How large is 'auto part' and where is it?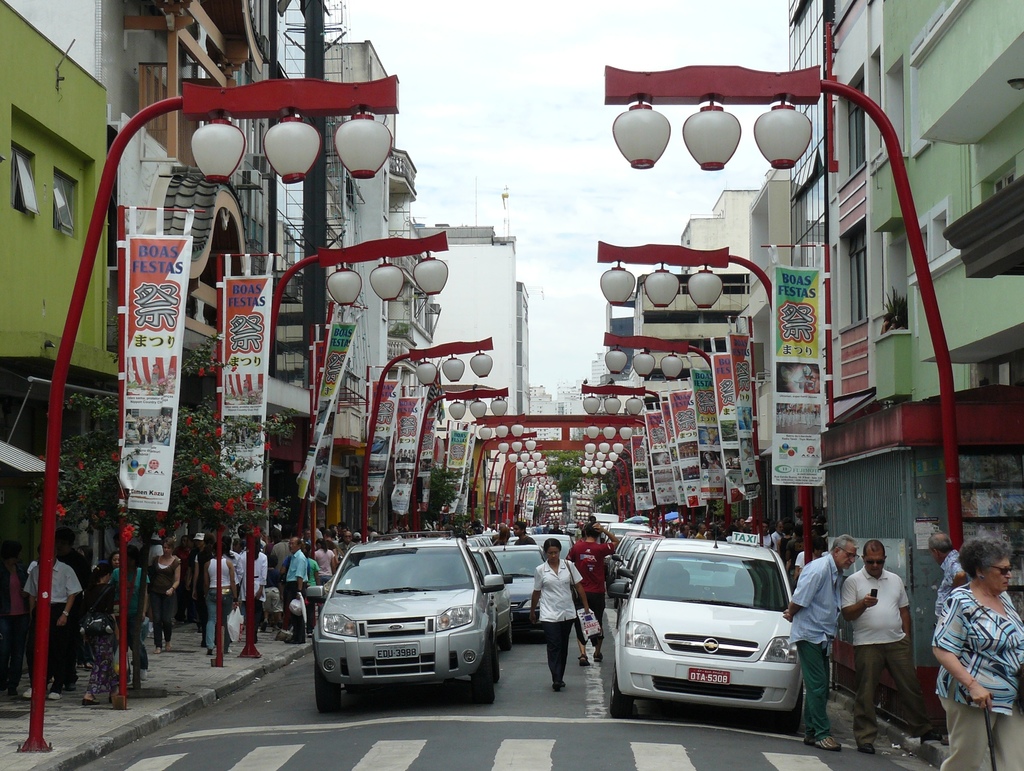
Bounding box: locate(428, 601, 475, 630).
